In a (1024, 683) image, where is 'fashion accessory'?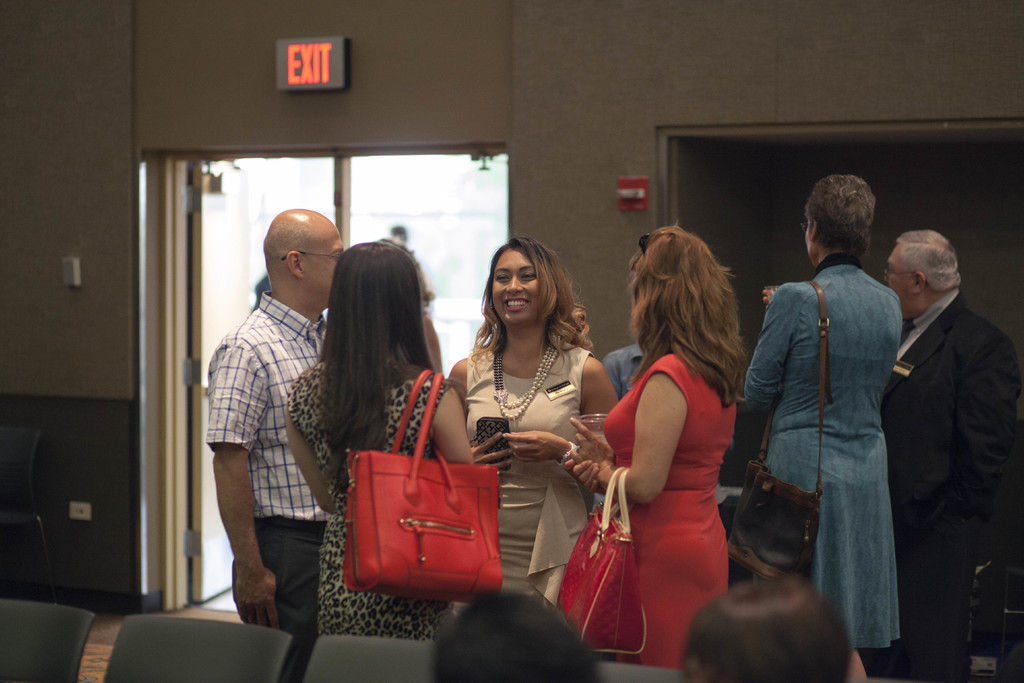
locate(551, 466, 650, 656).
